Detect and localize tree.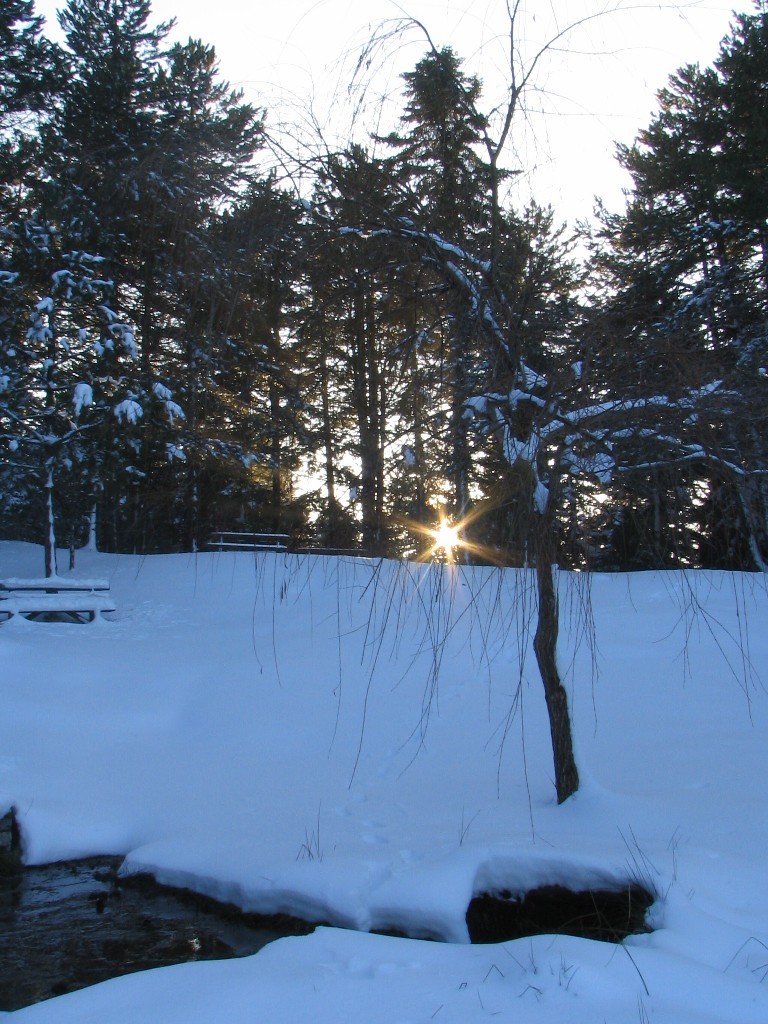
Localized at [left=559, top=25, right=751, bottom=597].
